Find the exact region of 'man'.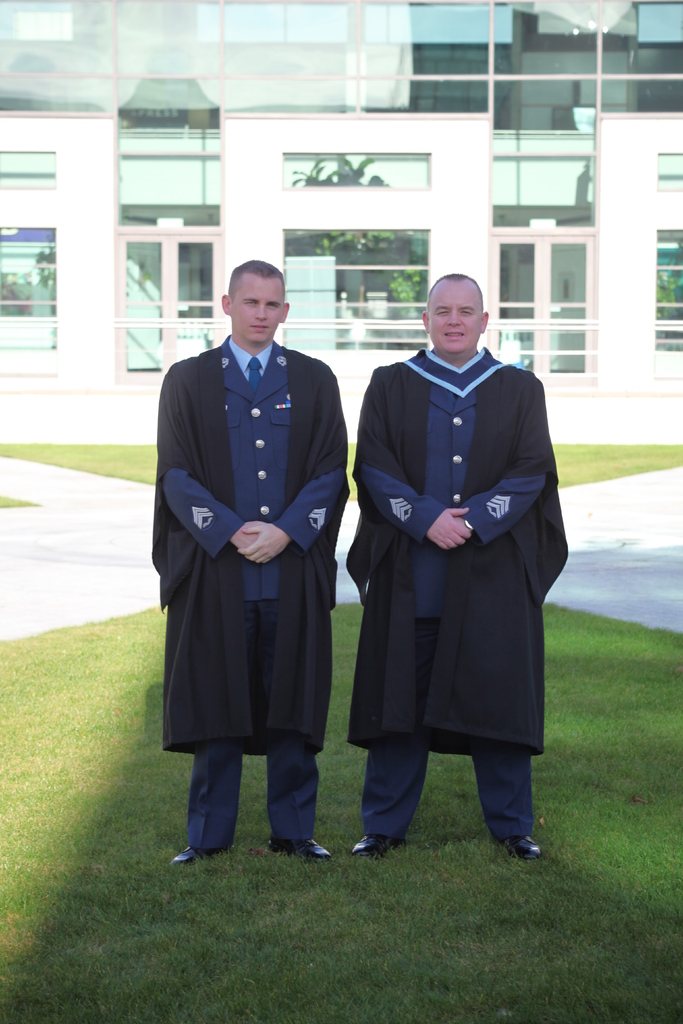
Exact region: left=148, top=249, right=362, bottom=875.
